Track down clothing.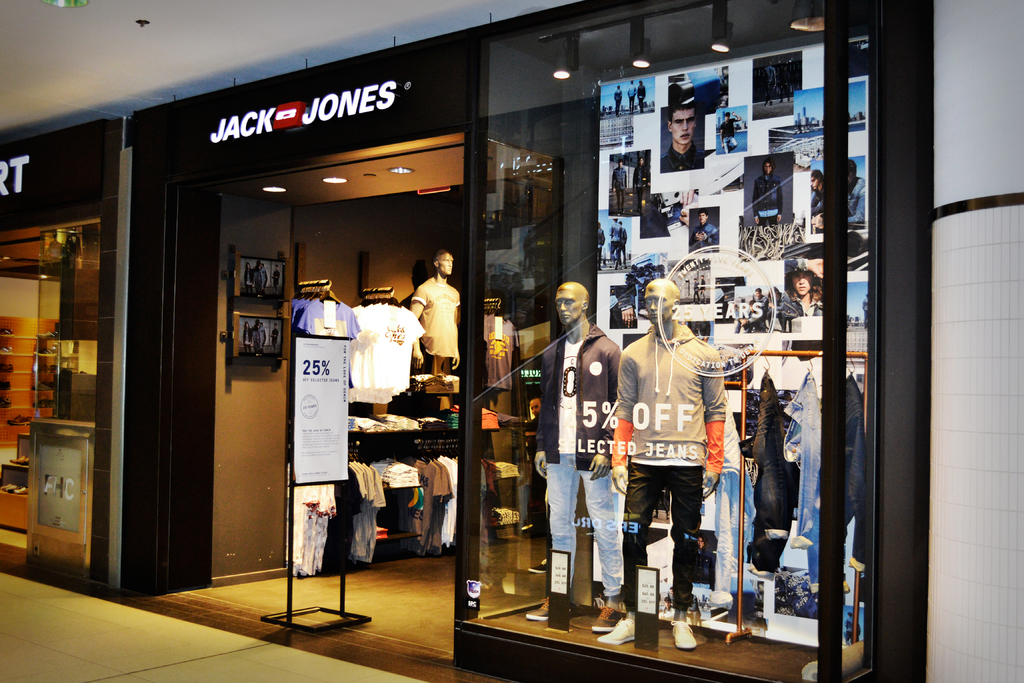
Tracked to x1=260 y1=326 x2=266 y2=350.
